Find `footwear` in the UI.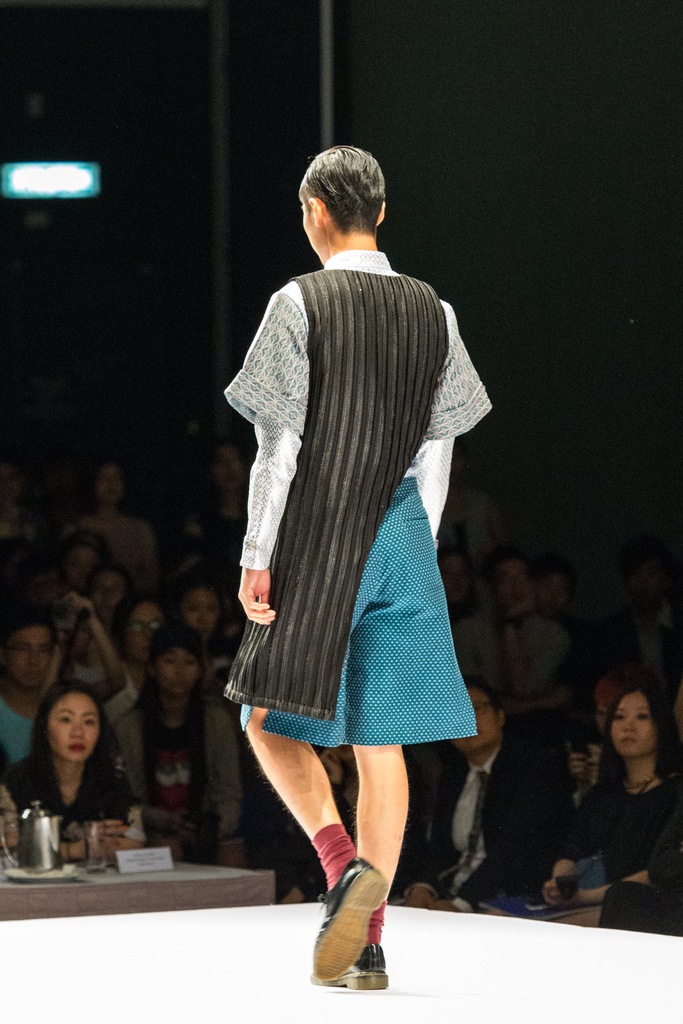
UI element at [left=306, top=856, right=403, bottom=995].
